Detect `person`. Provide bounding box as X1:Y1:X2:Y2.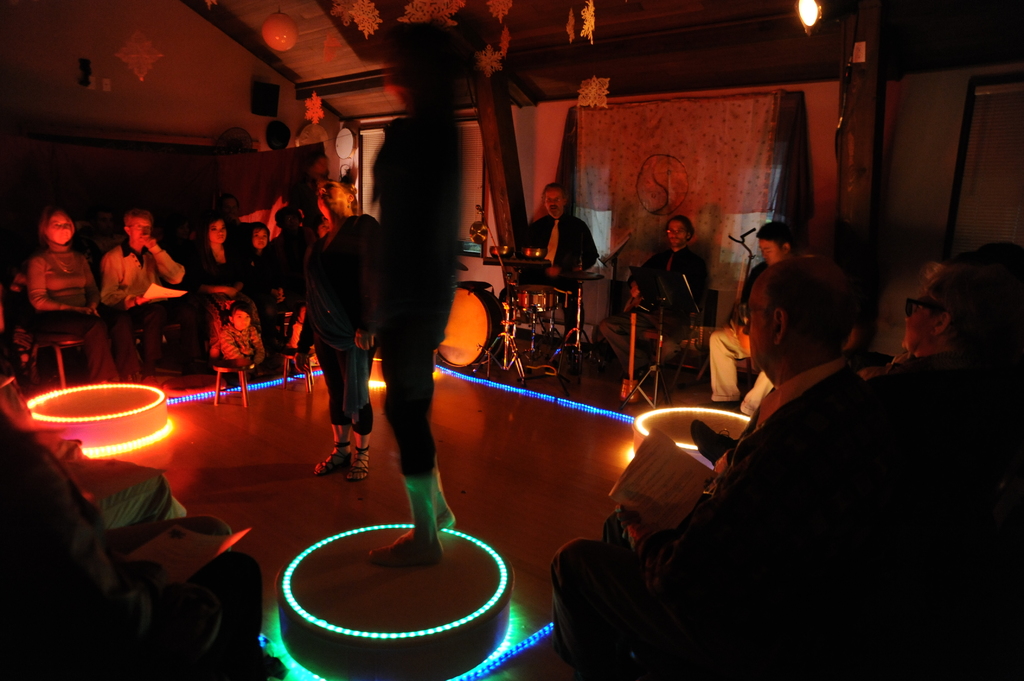
193:220:267:360.
